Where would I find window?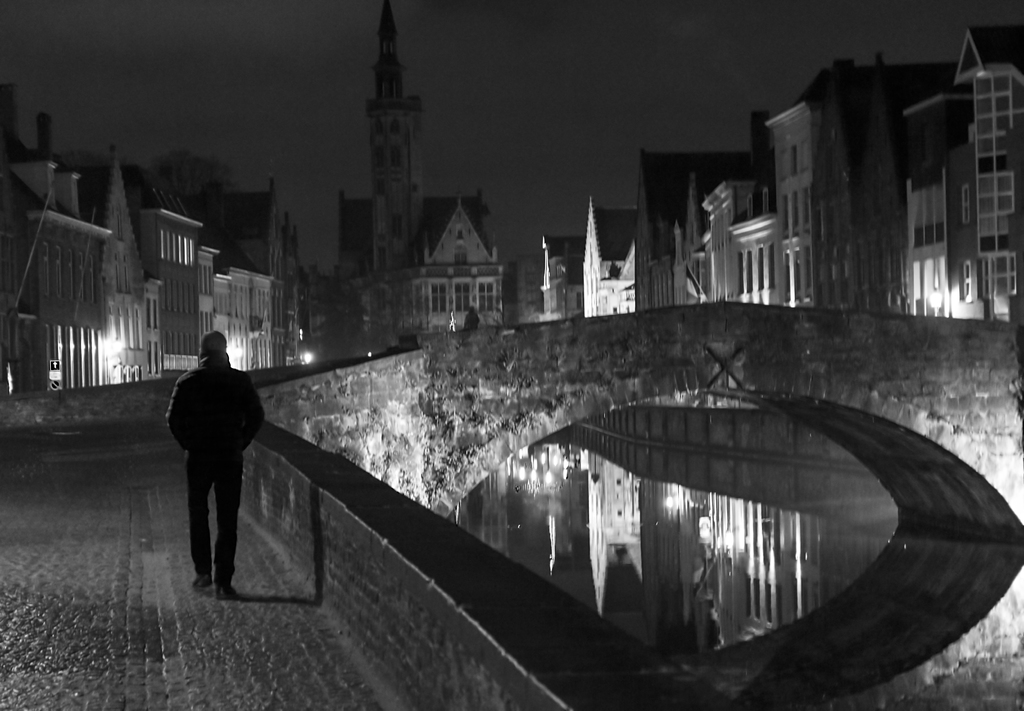
At left=410, top=268, right=500, bottom=317.
